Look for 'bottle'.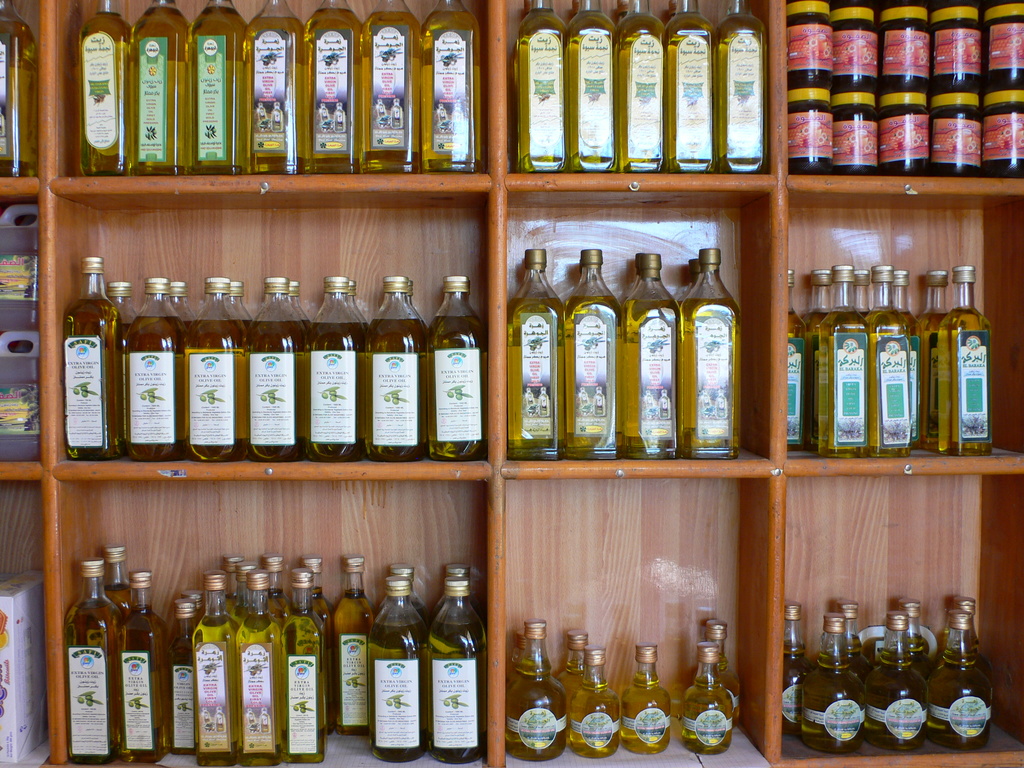
Found: region(504, 249, 565, 463).
